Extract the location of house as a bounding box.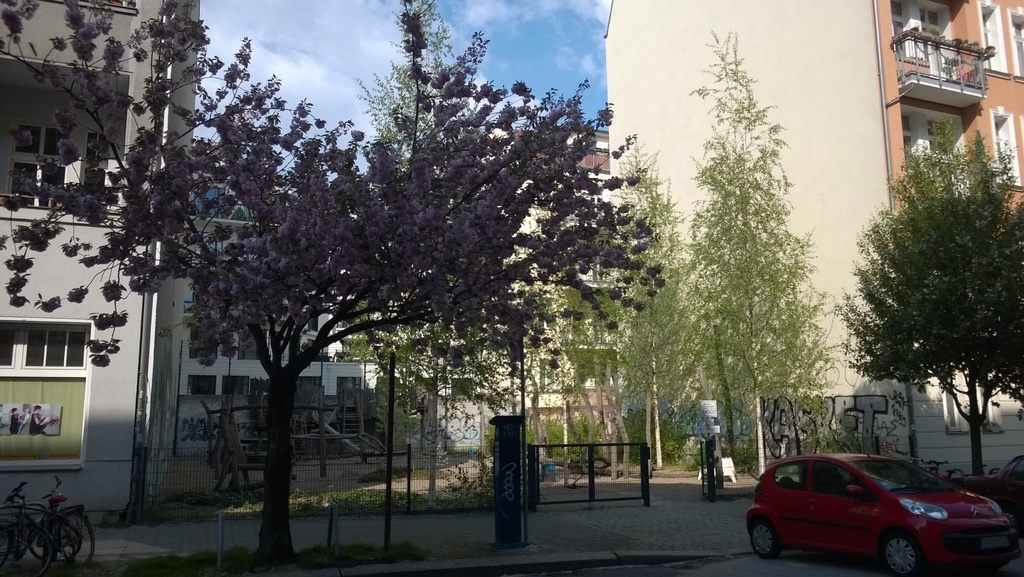
locate(0, 0, 204, 526).
